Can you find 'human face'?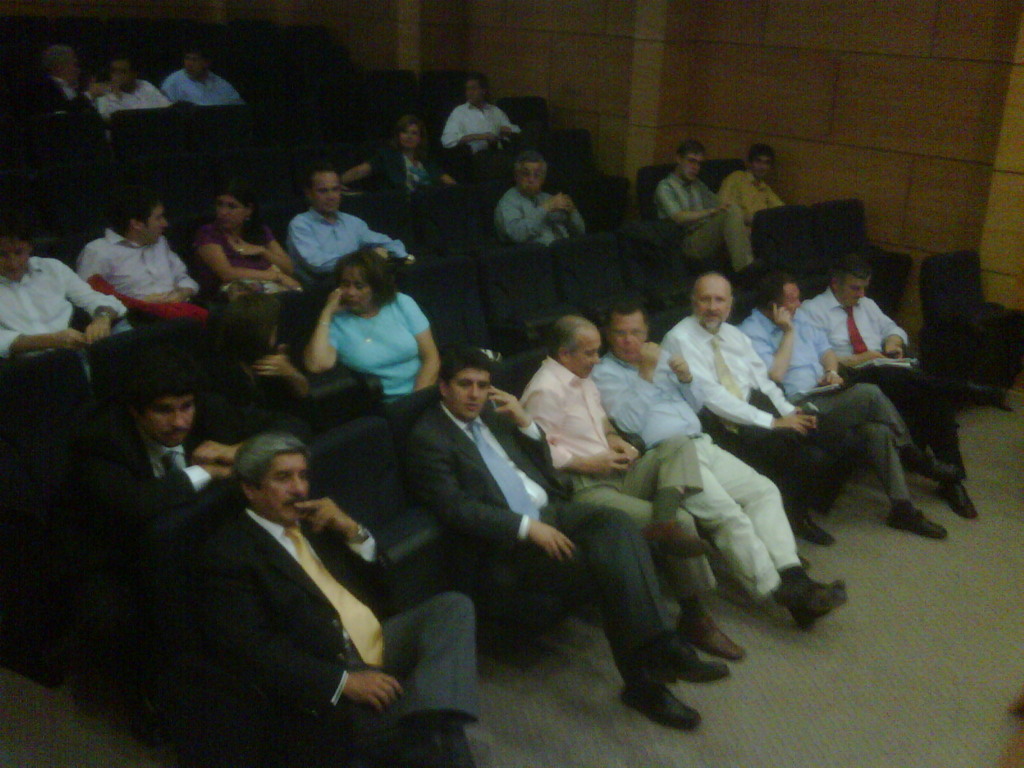
Yes, bounding box: [left=340, top=276, right=371, bottom=312].
